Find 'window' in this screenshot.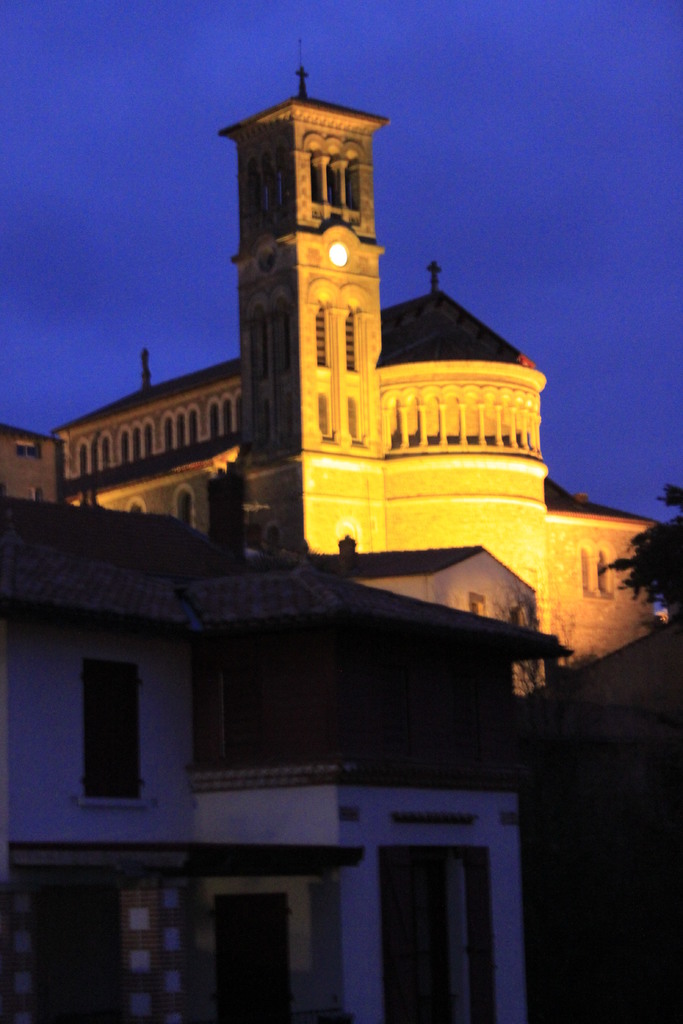
The bounding box for 'window' is <region>470, 593, 485, 615</region>.
